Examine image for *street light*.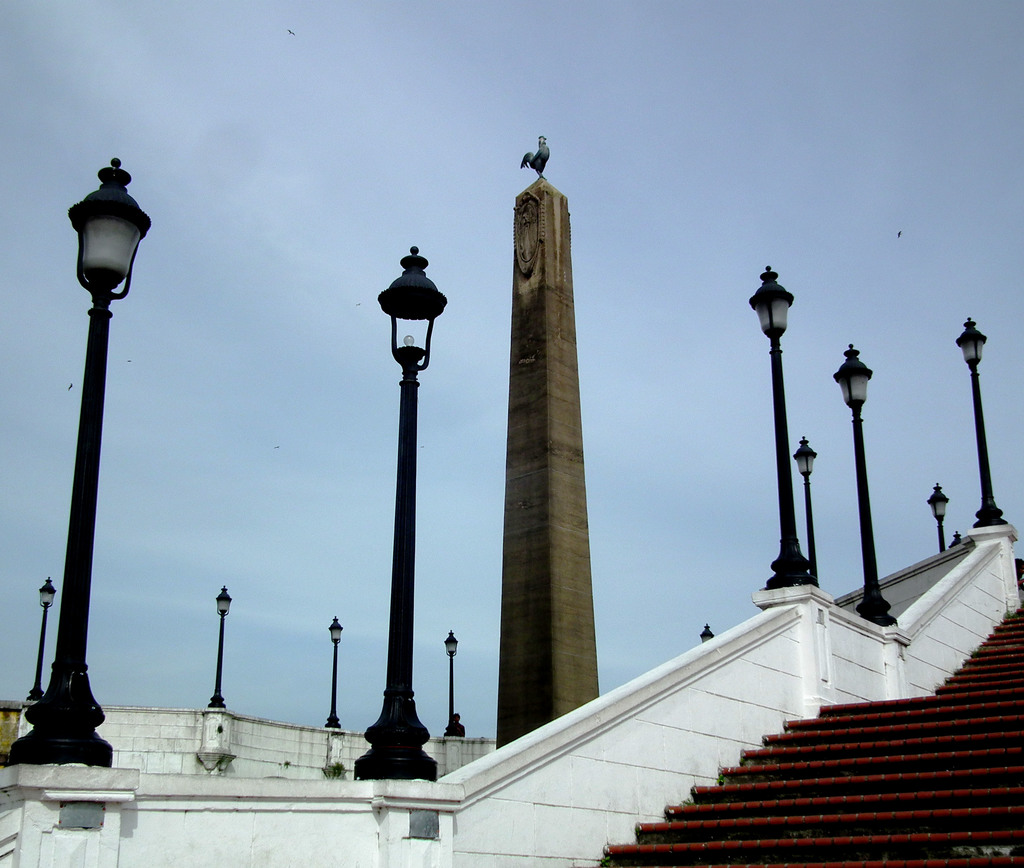
Examination result: box(348, 232, 455, 782).
